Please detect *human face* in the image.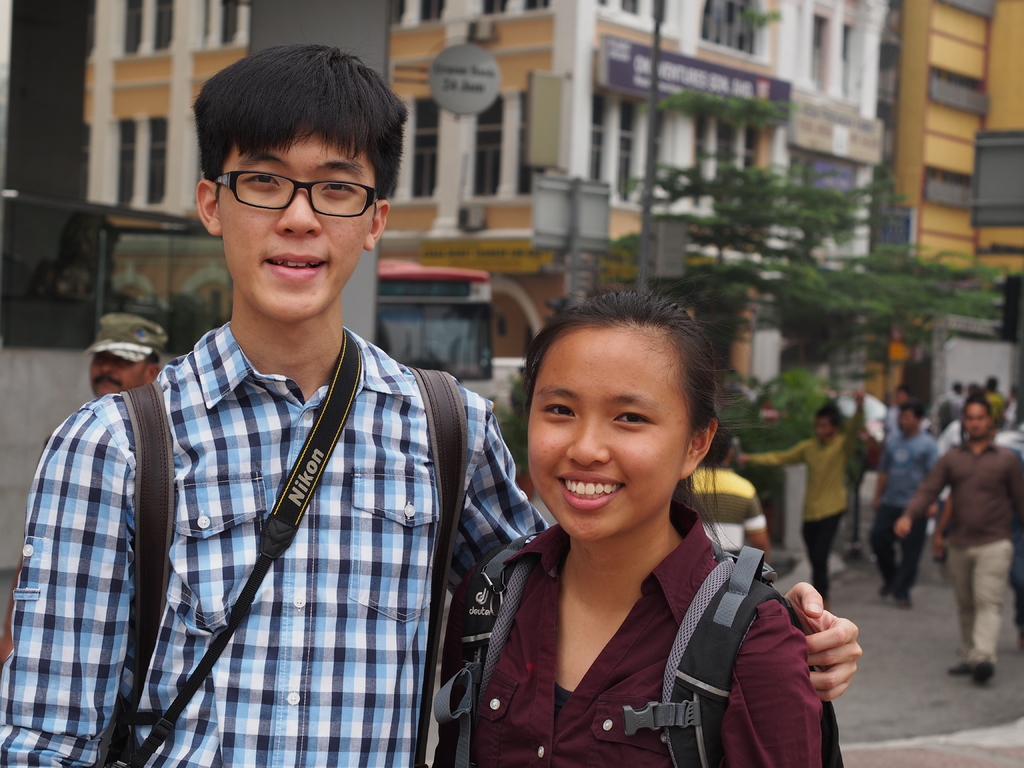
BBox(214, 135, 372, 322).
